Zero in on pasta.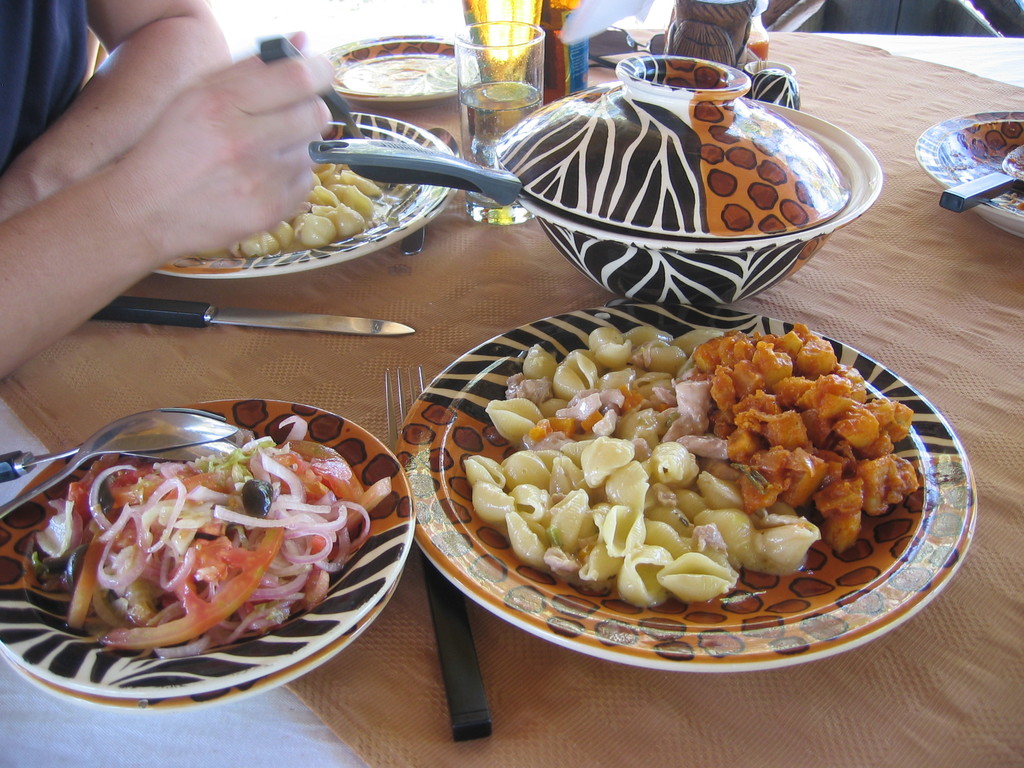
Zeroed in: 435:312:909:616.
